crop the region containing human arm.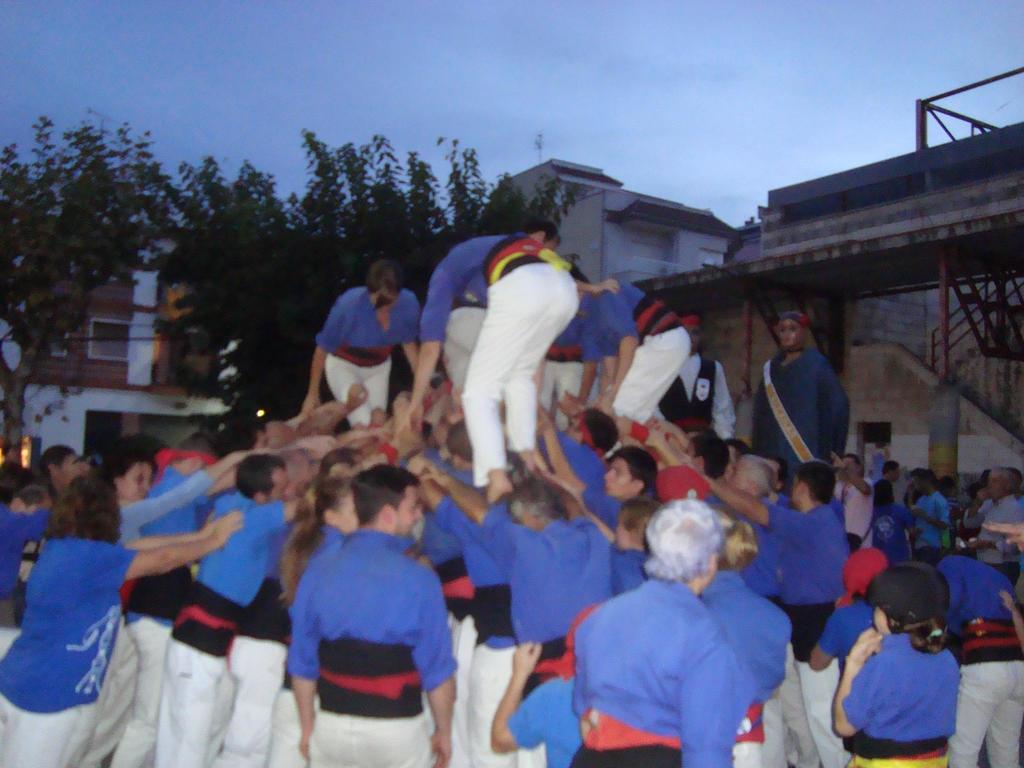
Crop region: detection(408, 284, 458, 421).
